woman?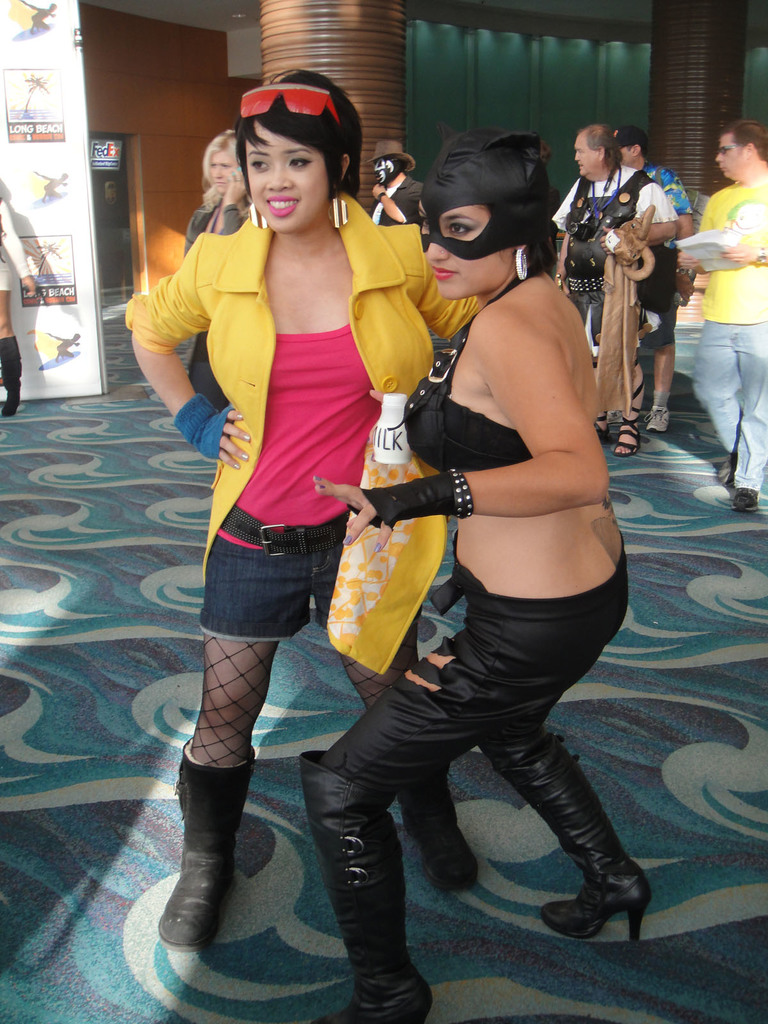
detection(550, 122, 669, 454)
